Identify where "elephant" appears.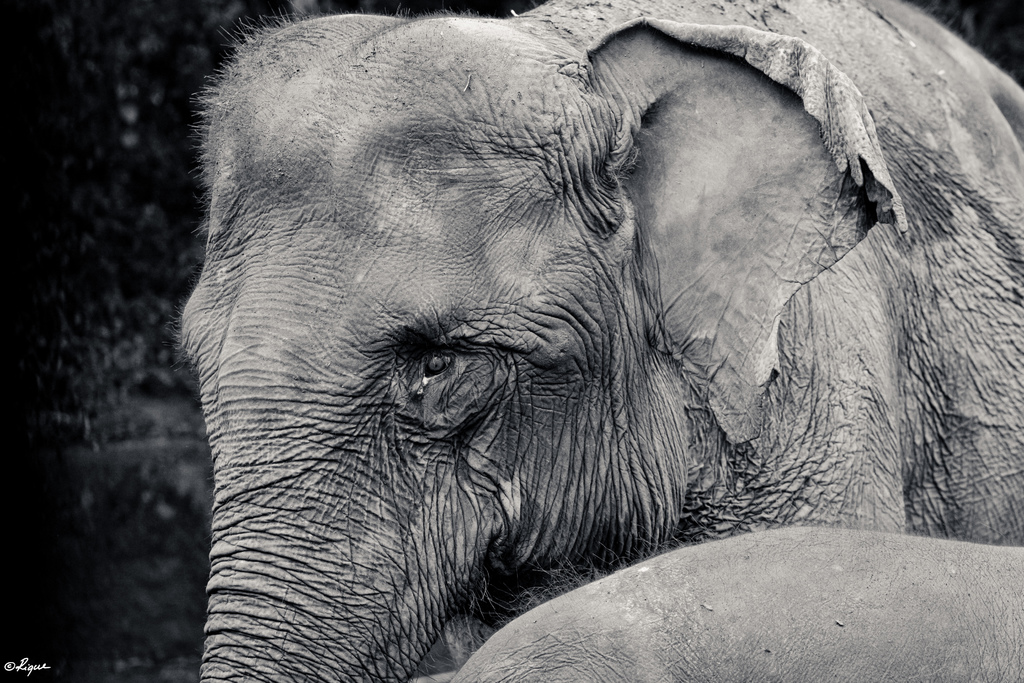
Appears at crop(150, 0, 996, 677).
